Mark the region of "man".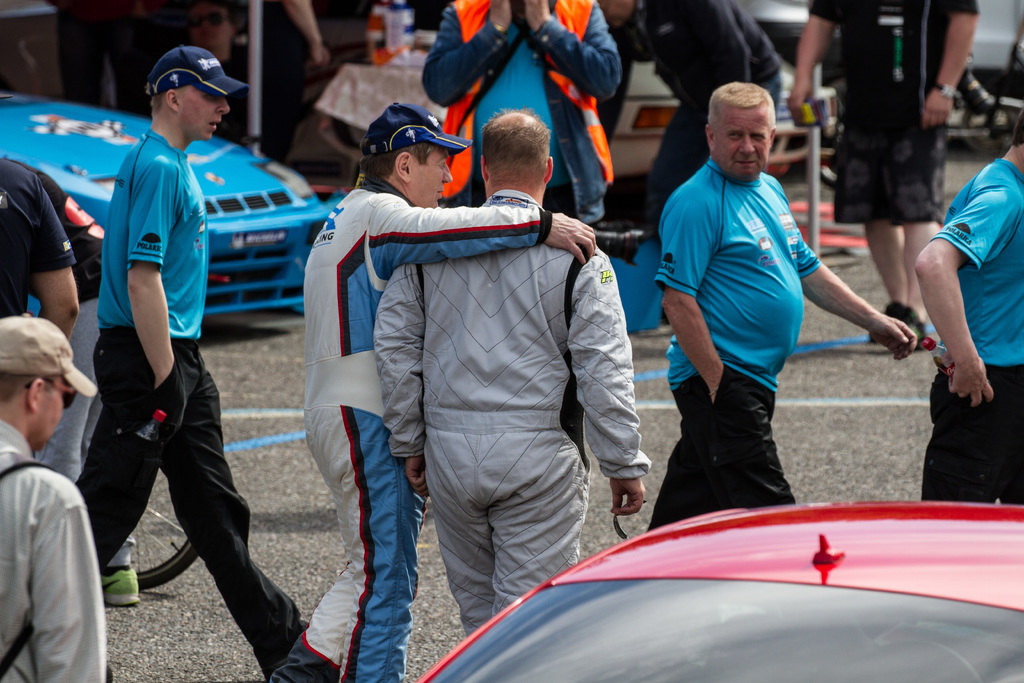
Region: 652:81:870:532.
